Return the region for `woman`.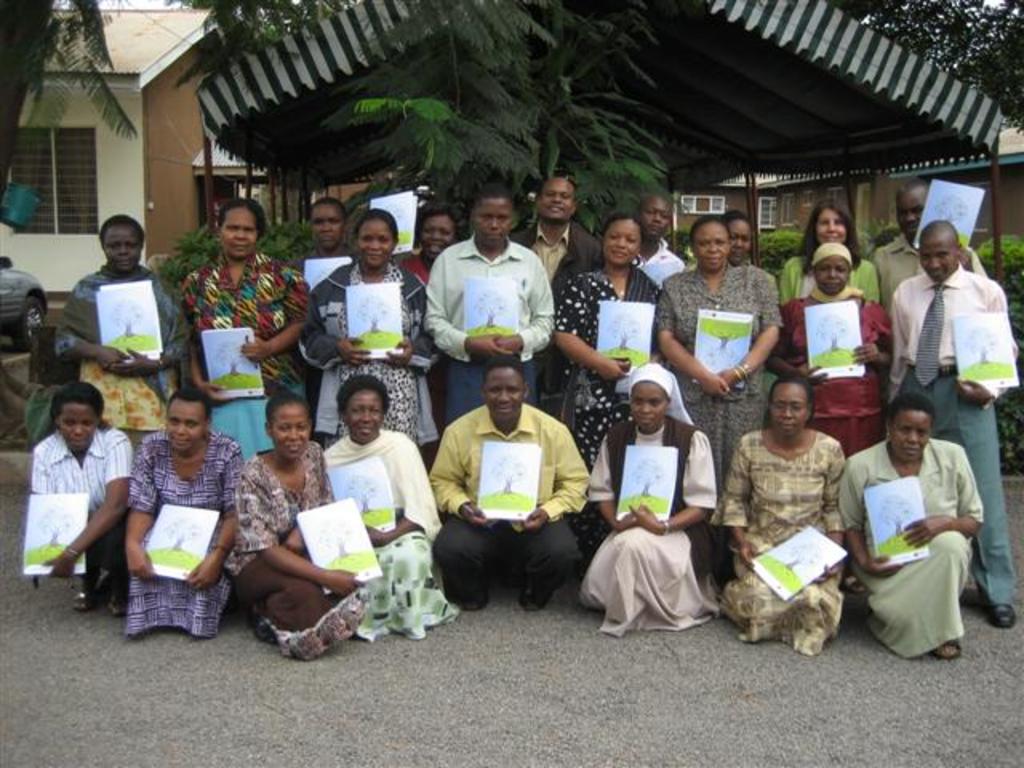
Rect(774, 202, 885, 302).
